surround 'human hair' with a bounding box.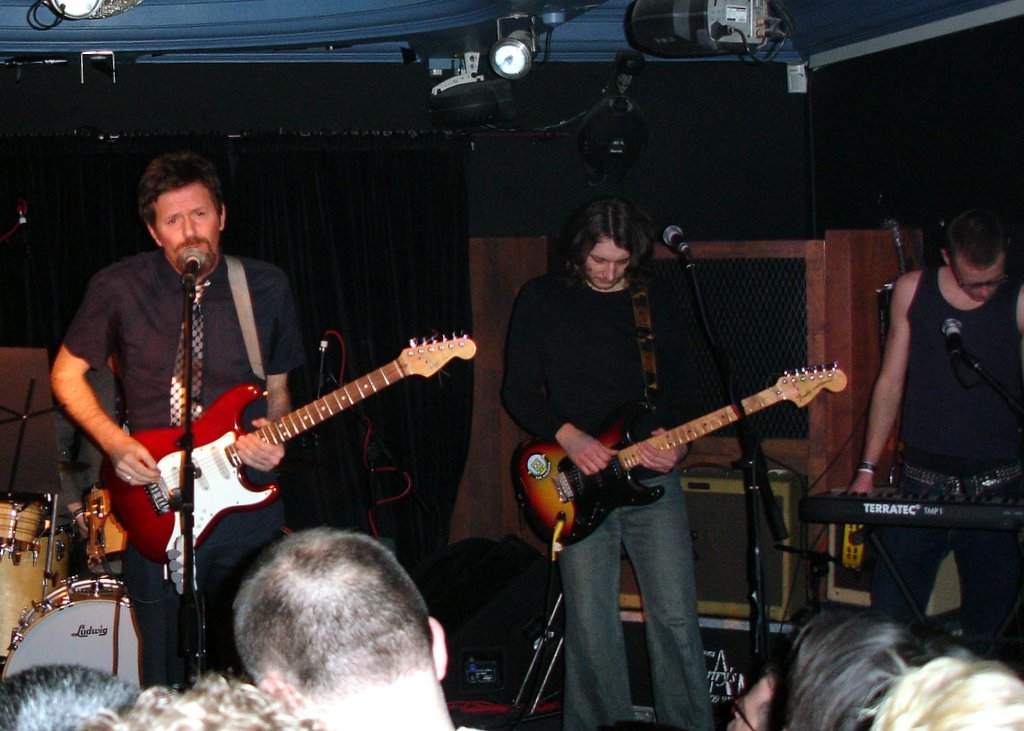
{"x1": 860, "y1": 654, "x2": 1023, "y2": 730}.
